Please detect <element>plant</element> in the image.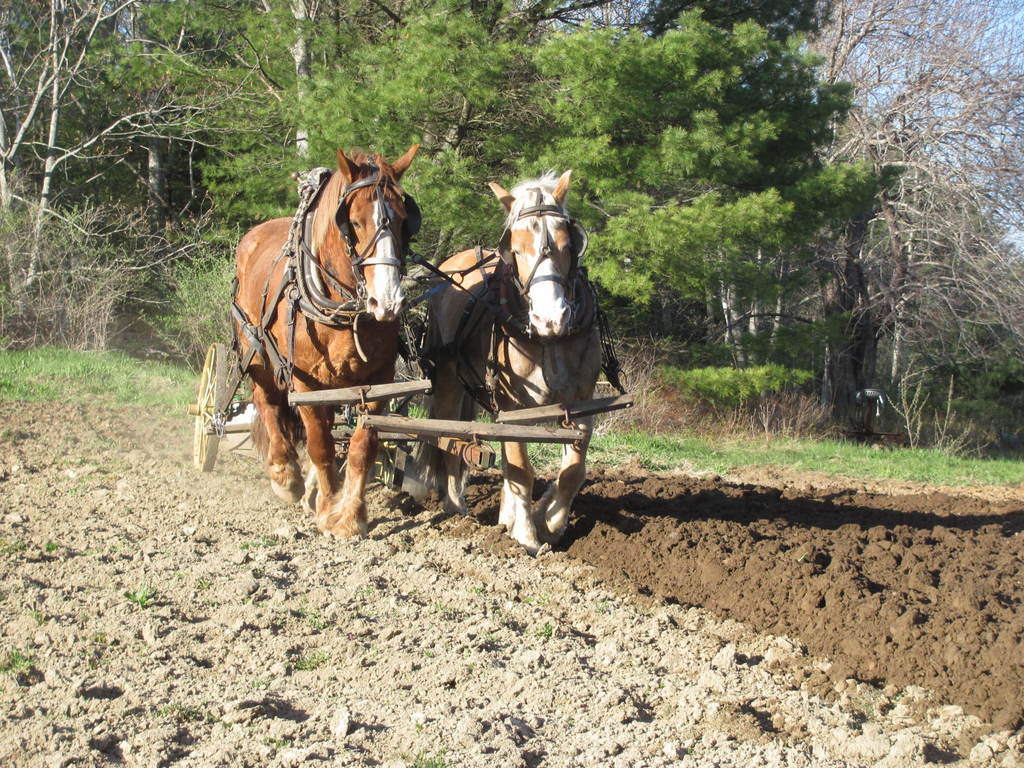
bbox=(531, 616, 553, 641).
